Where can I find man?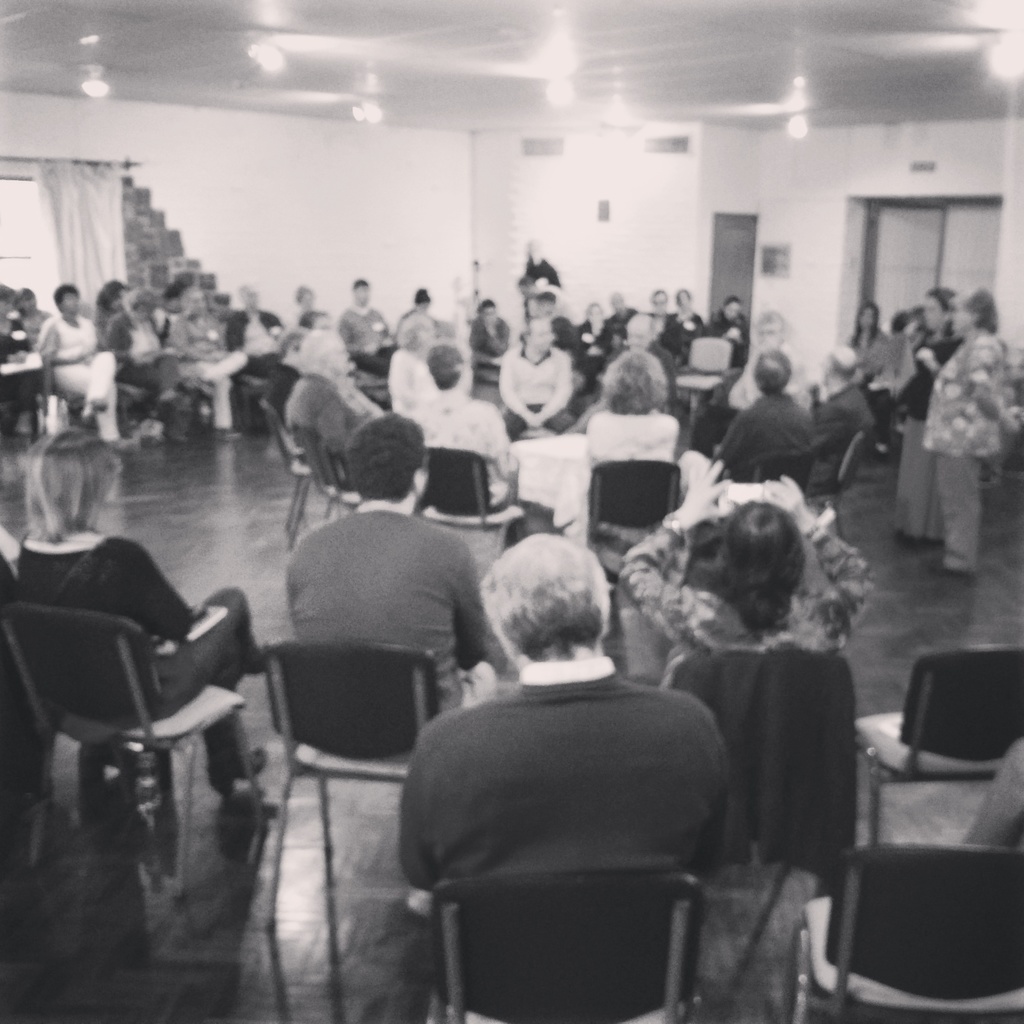
You can find it at (x1=405, y1=341, x2=520, y2=522).
